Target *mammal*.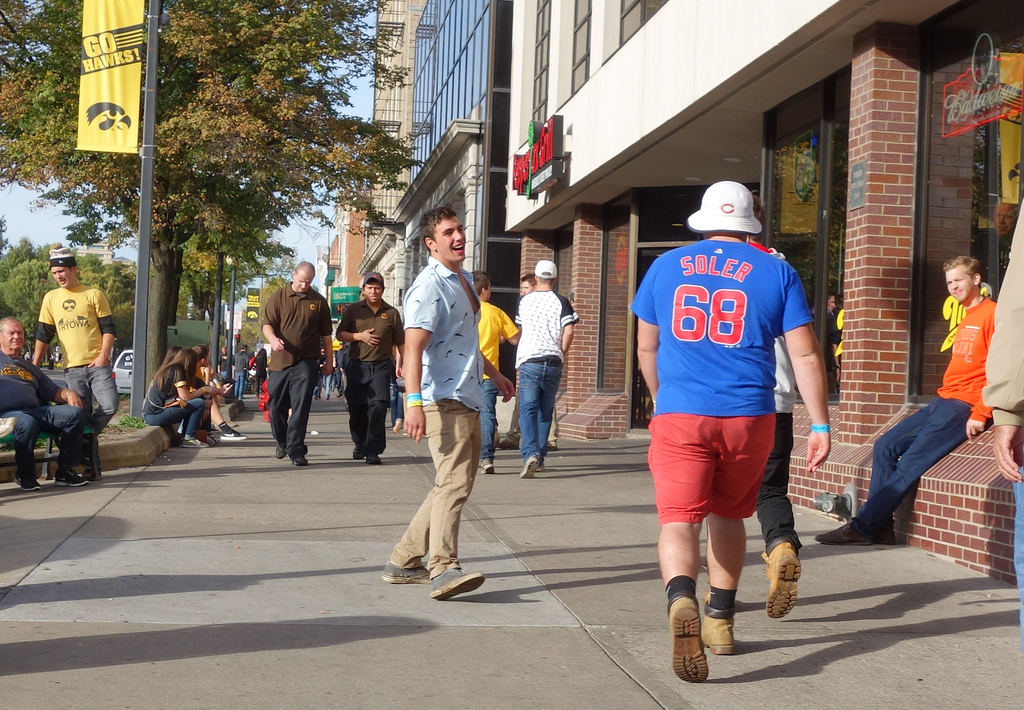
Target region: (left=626, top=181, right=831, bottom=680).
